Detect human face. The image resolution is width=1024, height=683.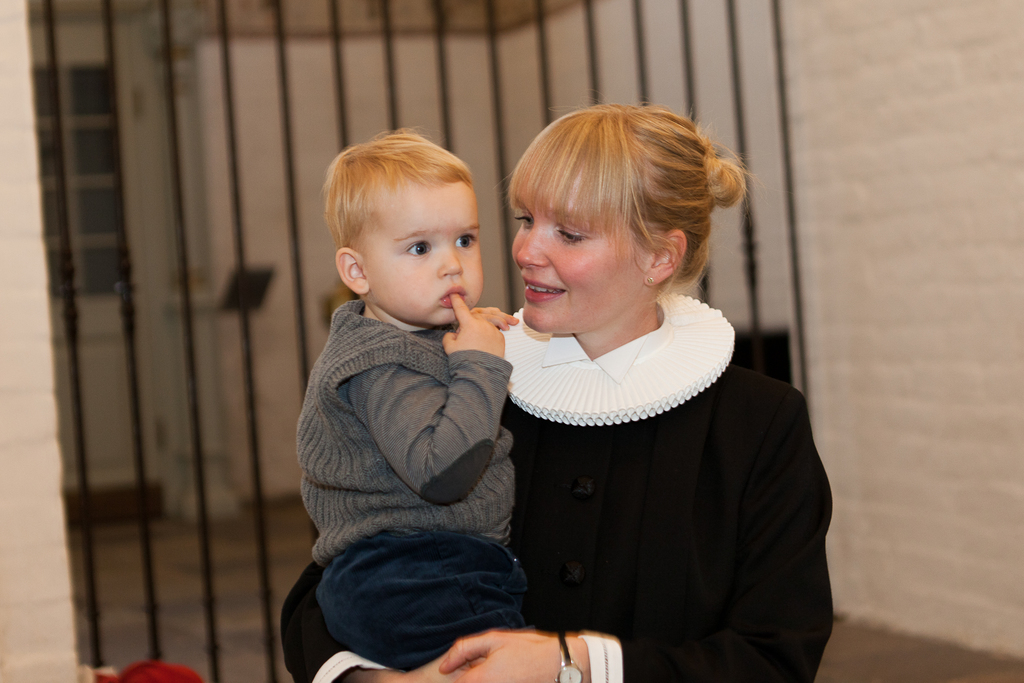
rect(369, 183, 486, 327).
